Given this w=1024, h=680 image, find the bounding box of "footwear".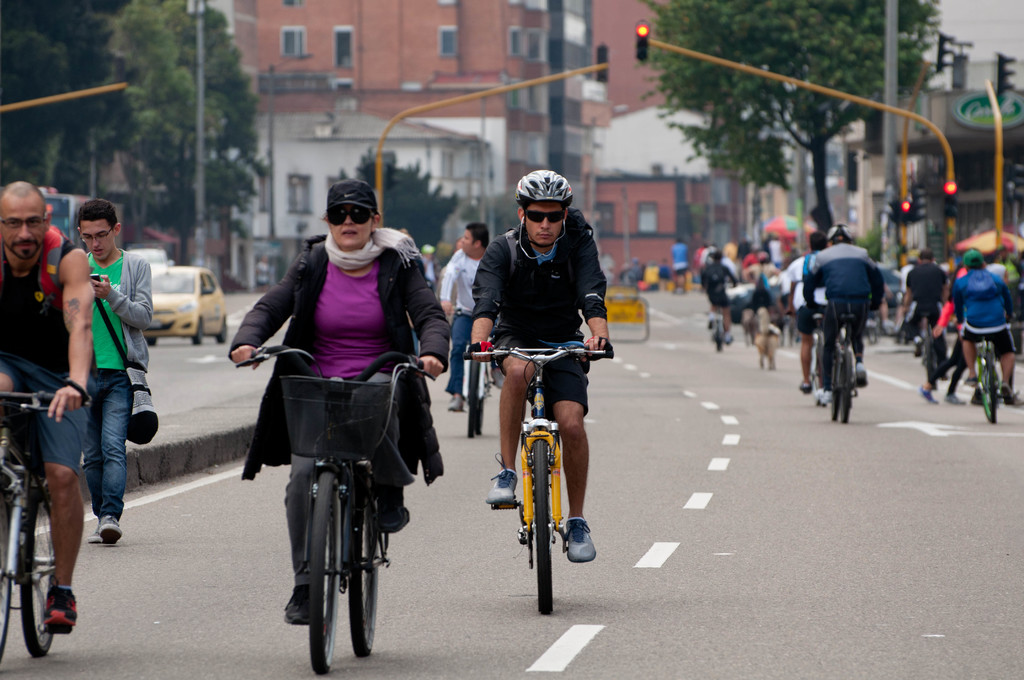
BBox(84, 527, 101, 543).
